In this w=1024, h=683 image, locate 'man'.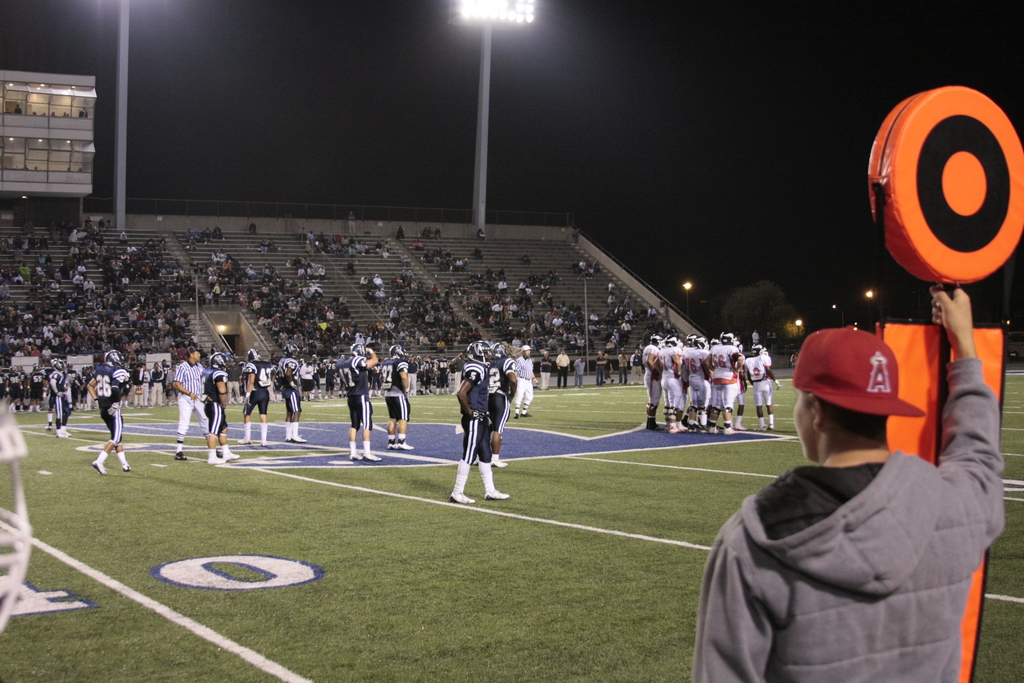
Bounding box: x1=51 y1=361 x2=70 y2=441.
